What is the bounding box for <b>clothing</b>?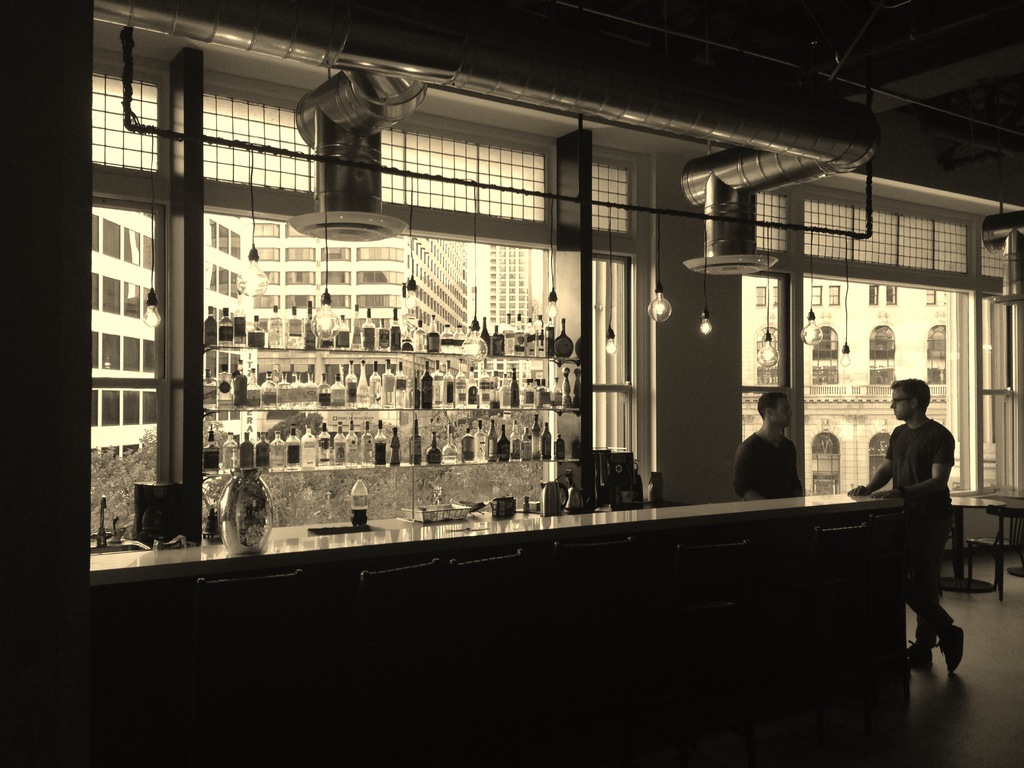
l=728, t=431, r=812, b=497.
